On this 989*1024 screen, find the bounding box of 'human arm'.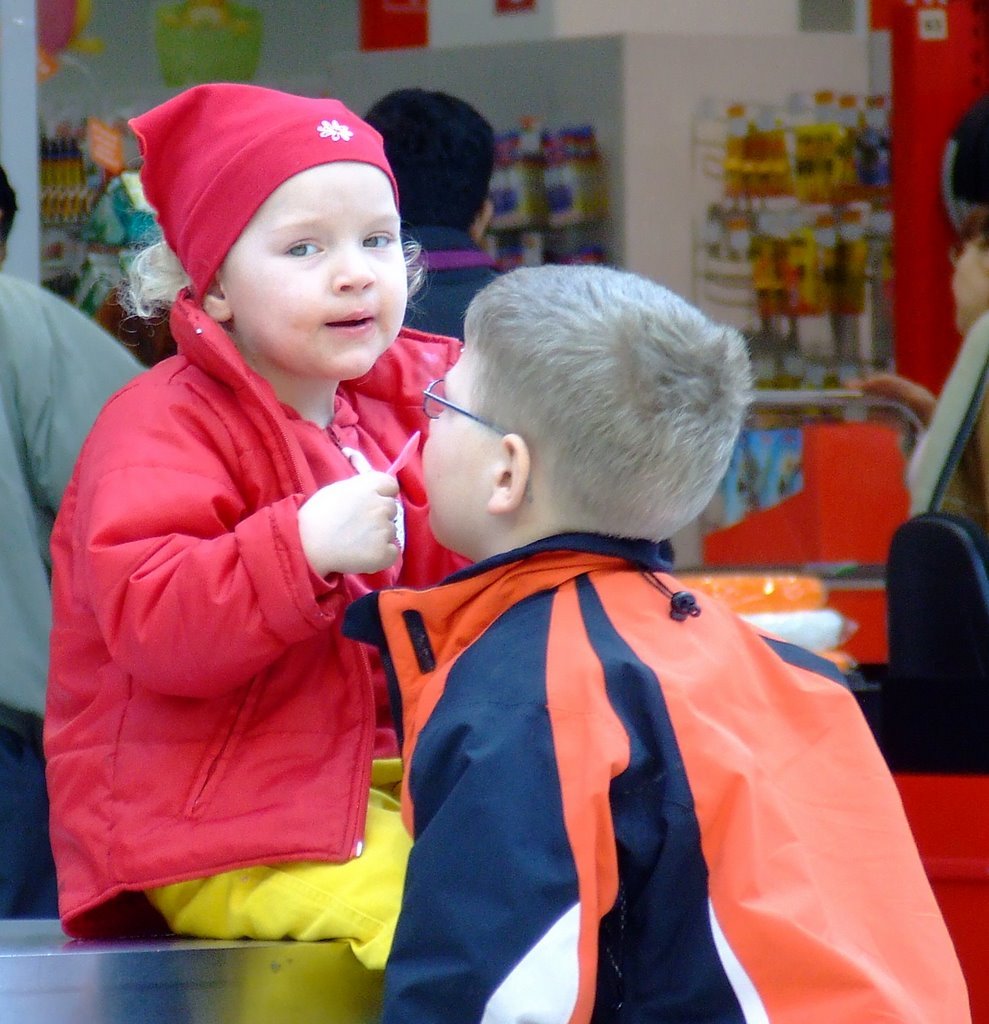
Bounding box: <bbox>68, 382, 397, 704</bbox>.
